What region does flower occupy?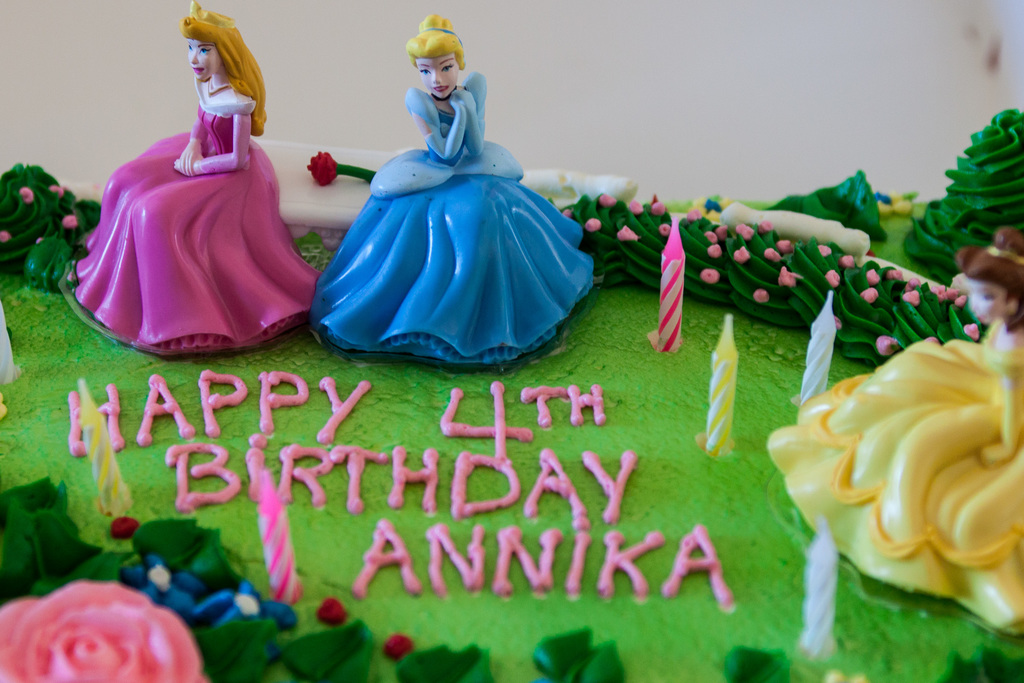
detection(652, 200, 665, 216).
